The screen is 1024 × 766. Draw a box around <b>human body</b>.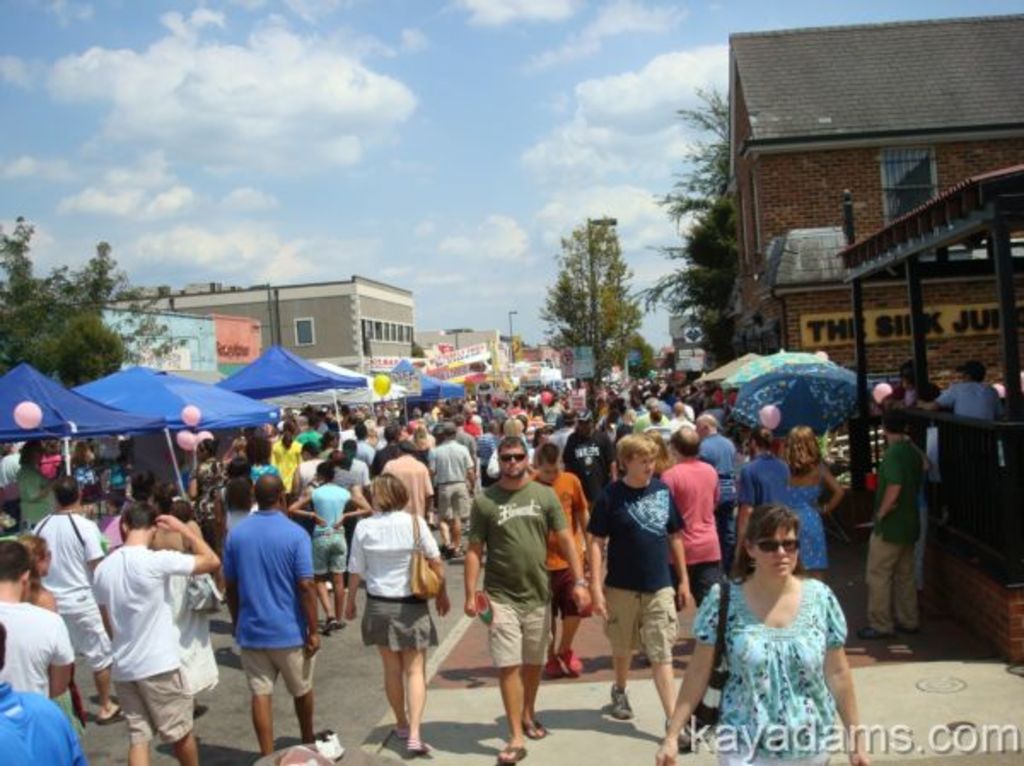
{"x1": 596, "y1": 425, "x2": 696, "y2": 756}.
